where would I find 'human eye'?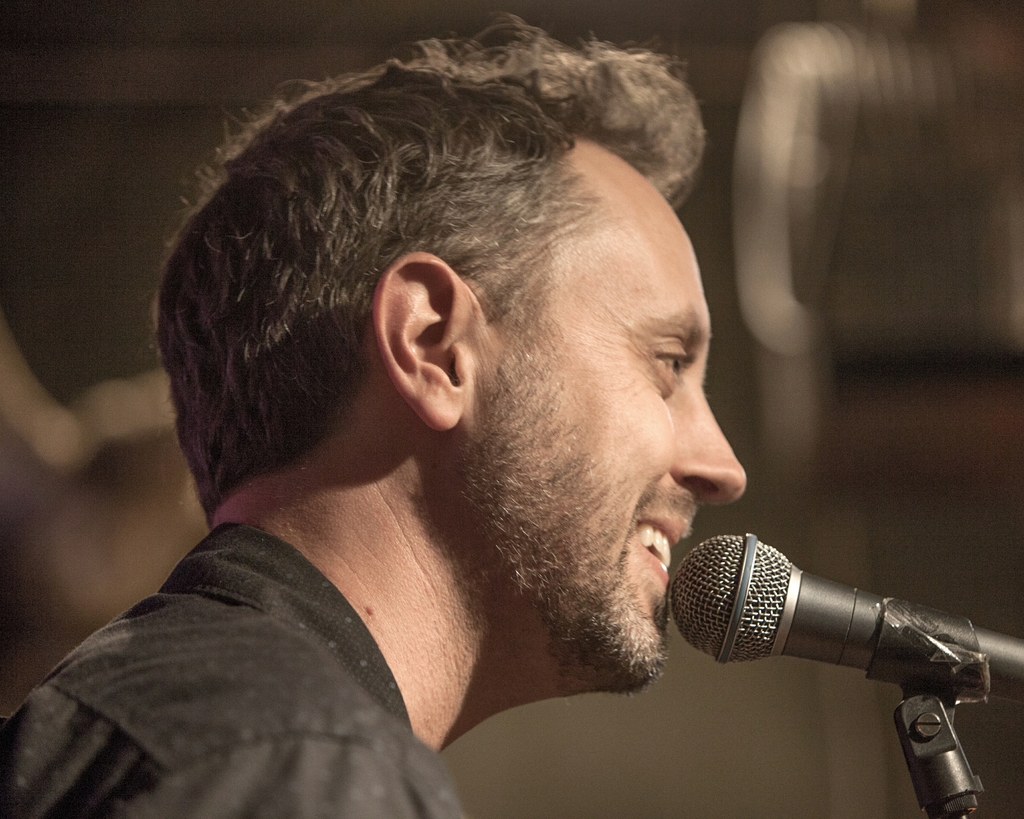
At [x1=645, y1=333, x2=696, y2=390].
